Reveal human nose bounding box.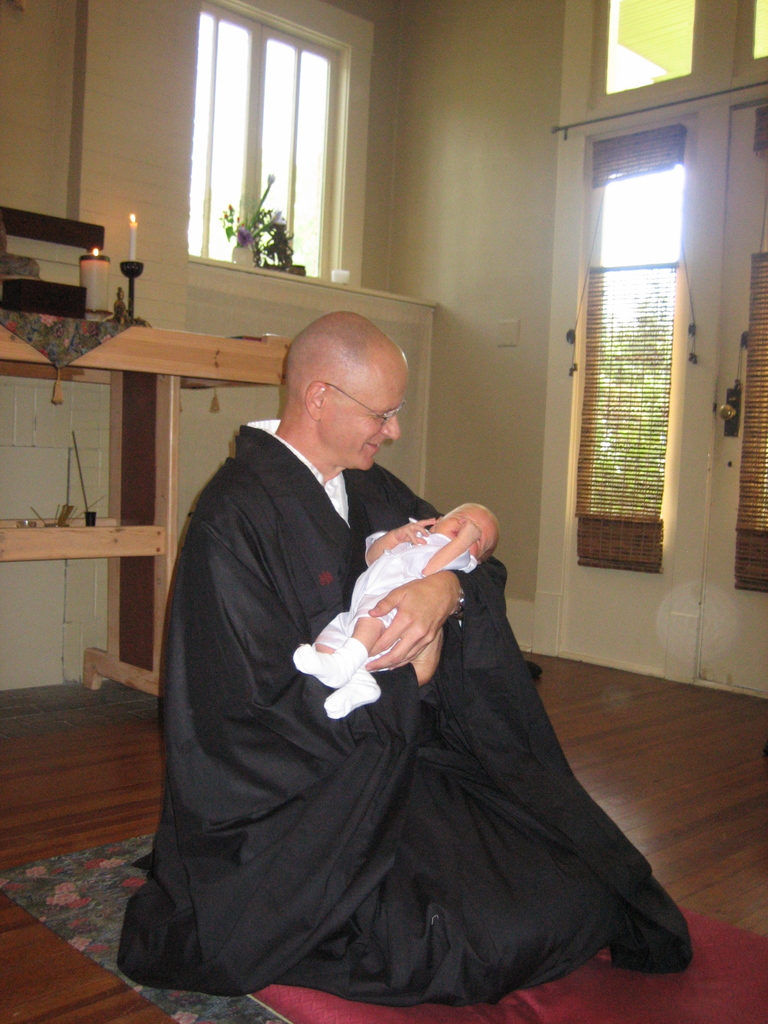
Revealed: 378,413,401,442.
